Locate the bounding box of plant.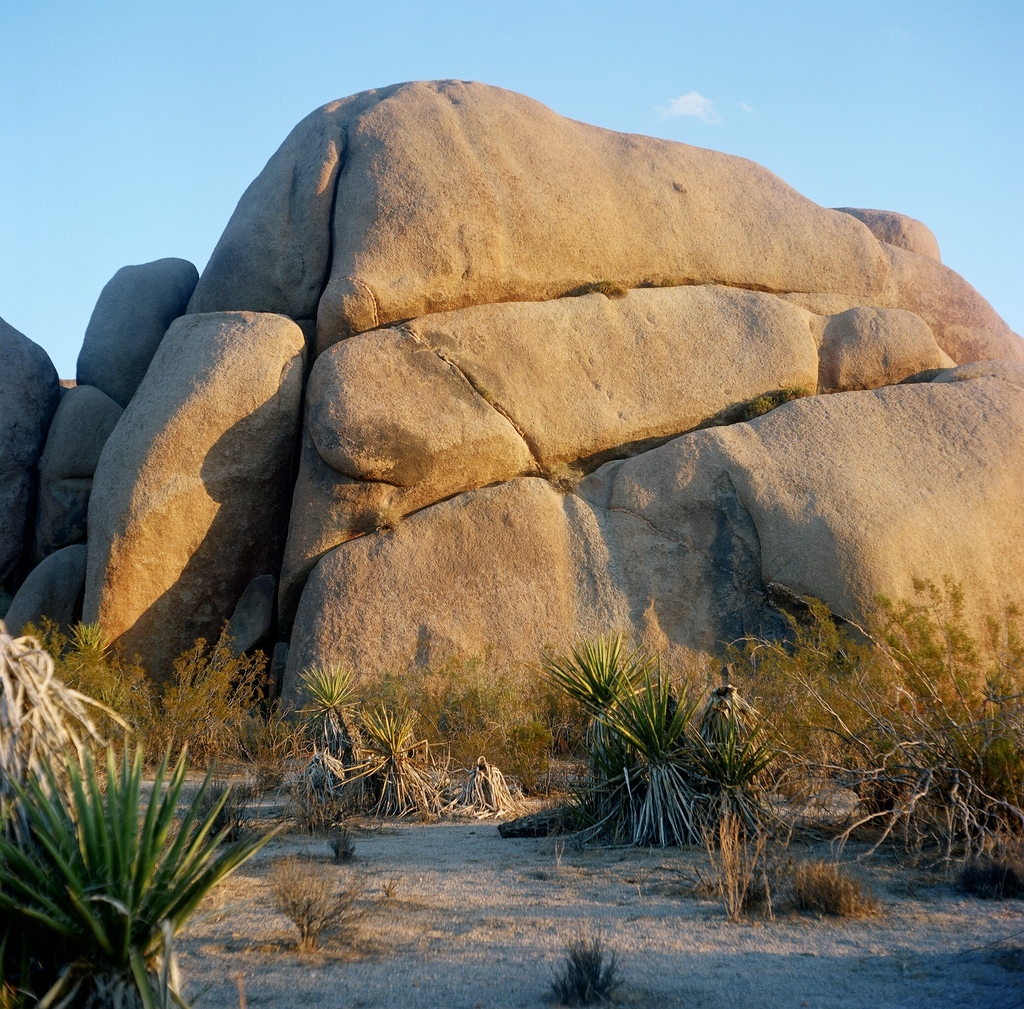
Bounding box: detection(545, 939, 636, 1008).
